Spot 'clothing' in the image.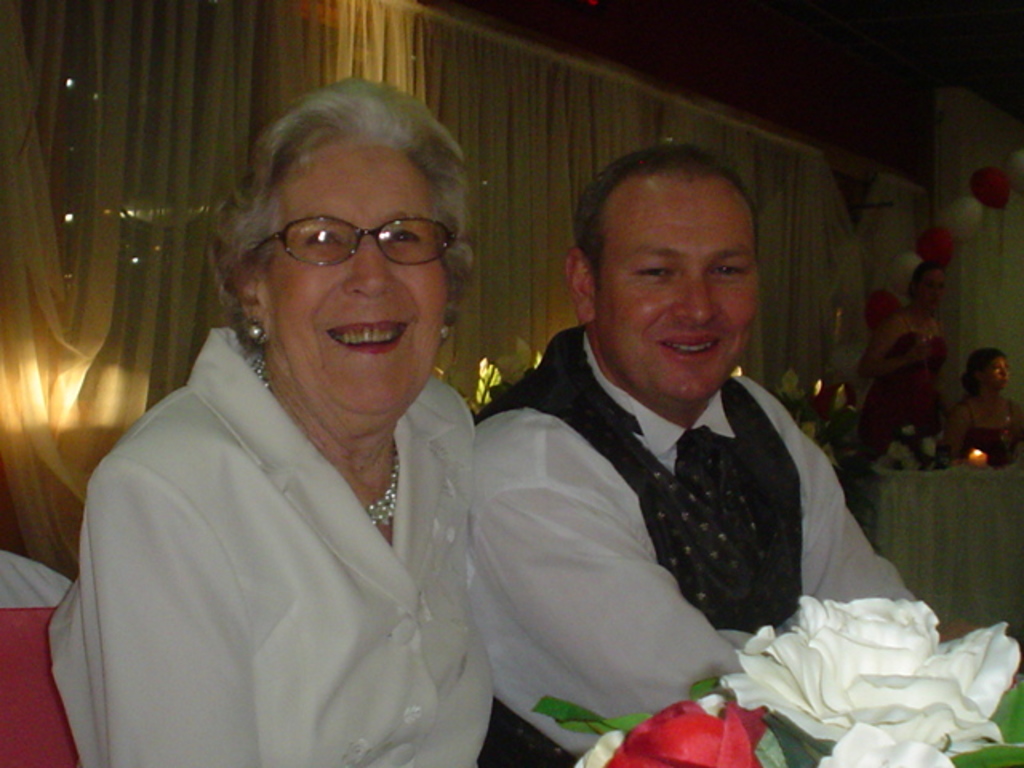
'clothing' found at region(467, 326, 918, 766).
